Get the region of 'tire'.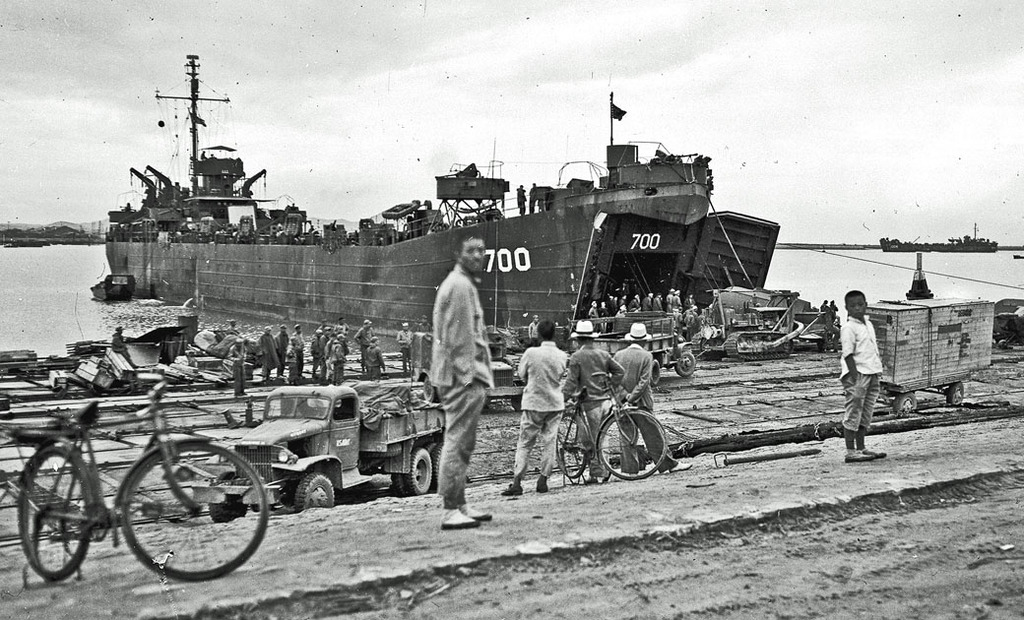
423,375,437,402.
